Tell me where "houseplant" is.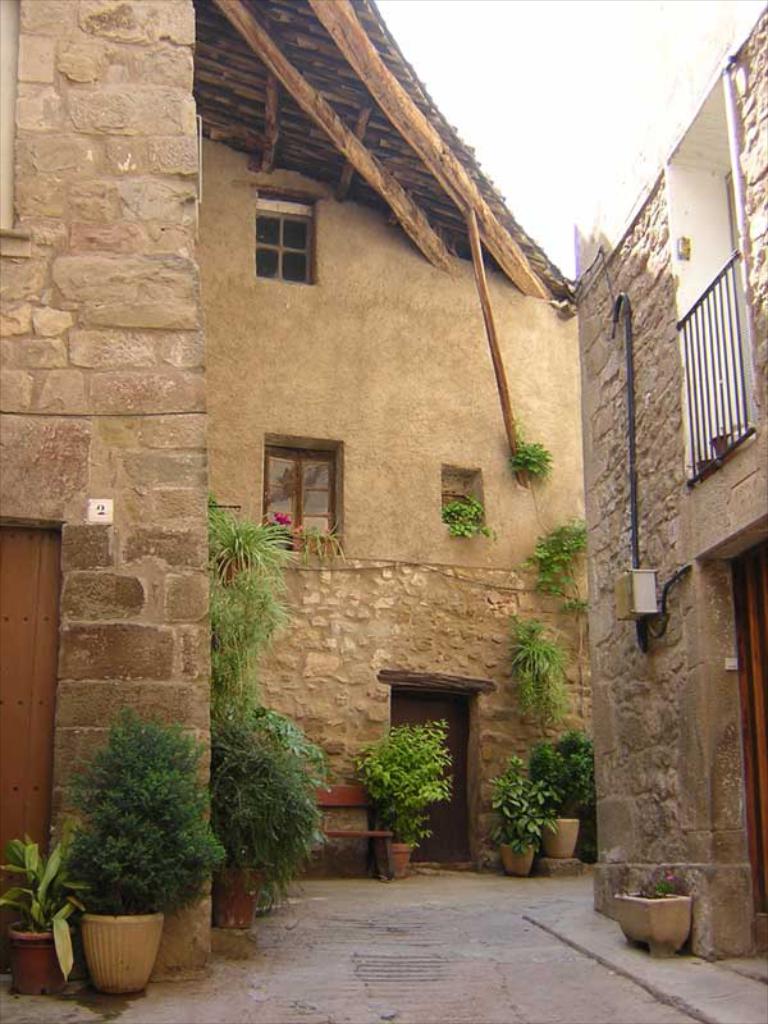
"houseplant" is at 215 703 337 934.
